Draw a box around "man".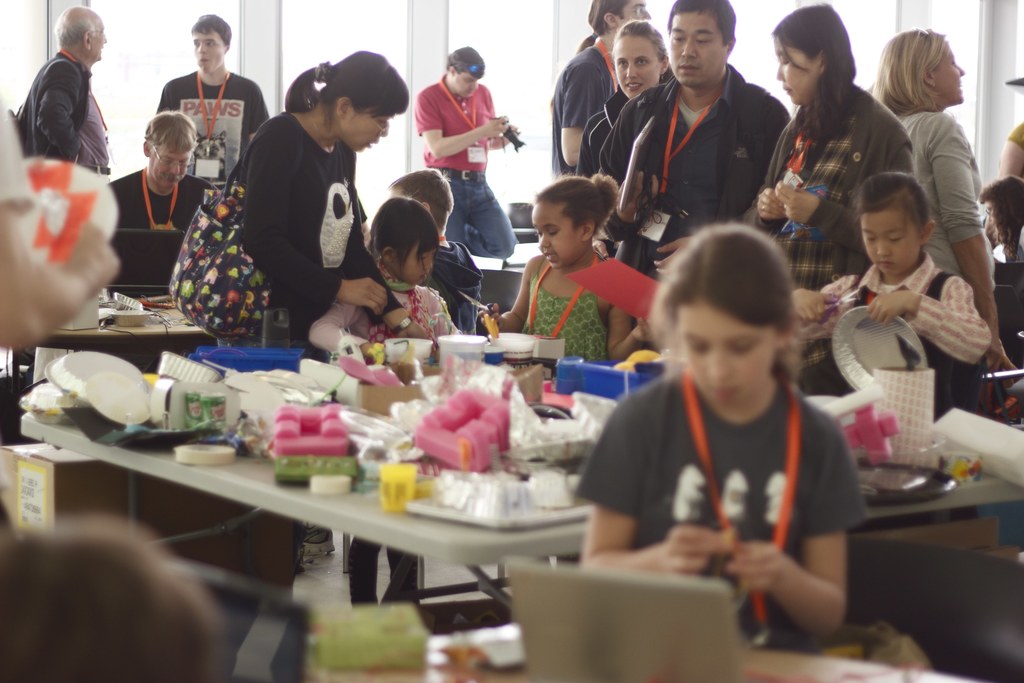
bbox=(163, 12, 271, 254).
